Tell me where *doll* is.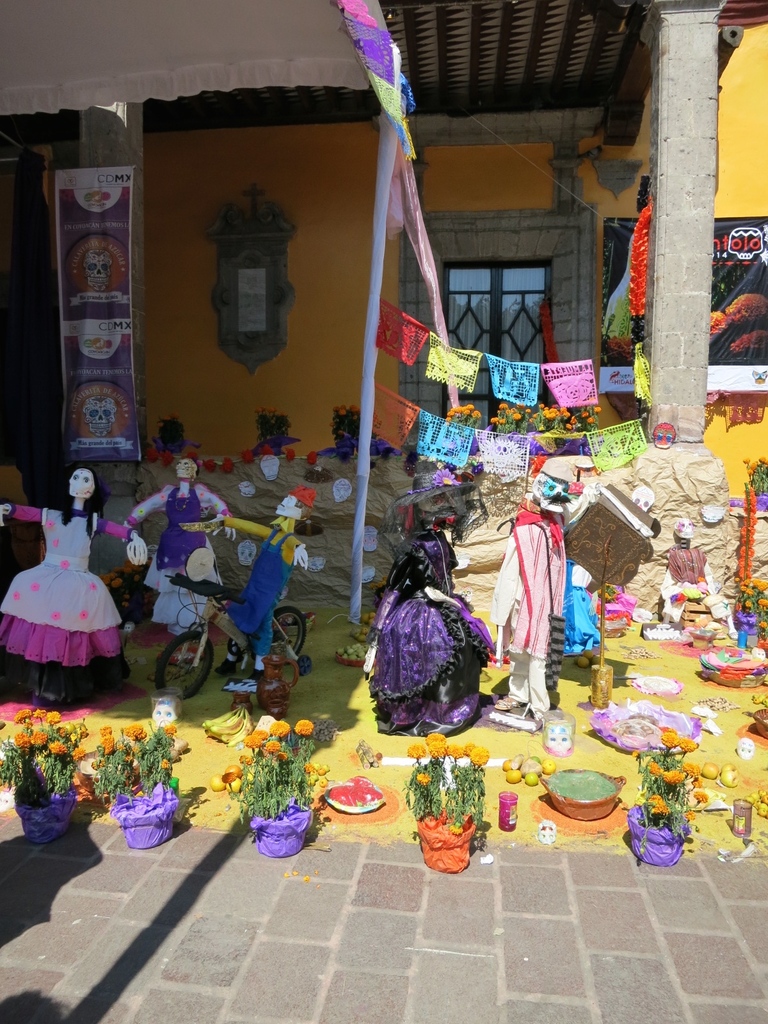
*doll* is at (x1=0, y1=467, x2=143, y2=691).
